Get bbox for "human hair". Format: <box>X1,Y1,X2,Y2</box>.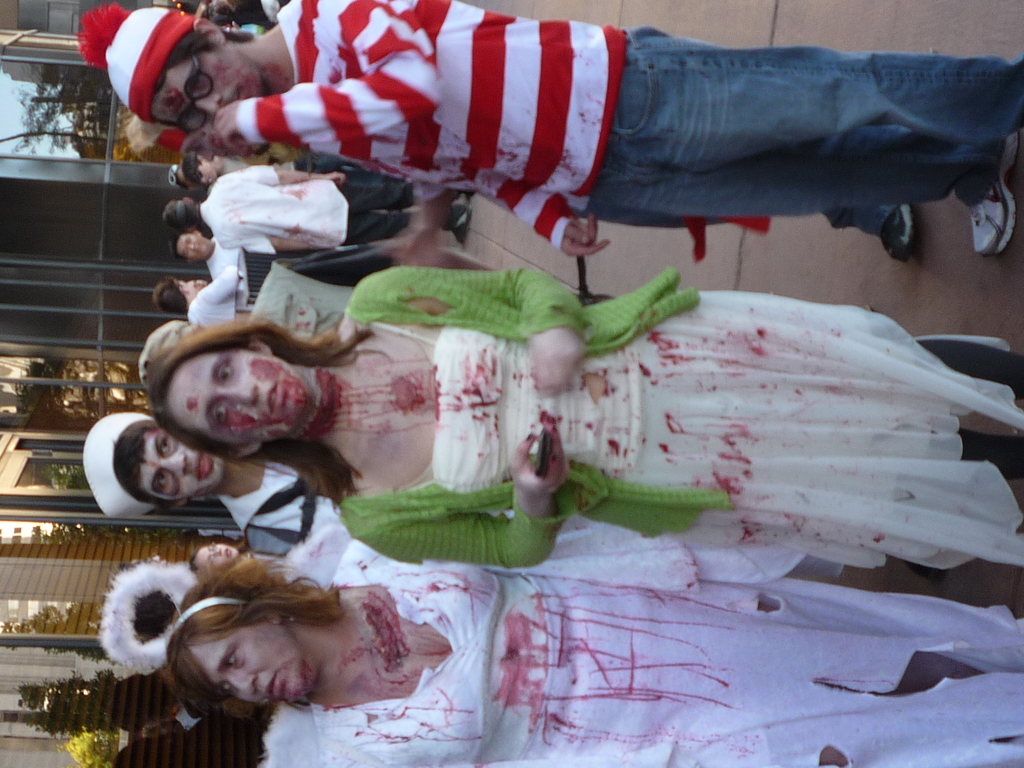
<box>152,24,220,134</box>.
